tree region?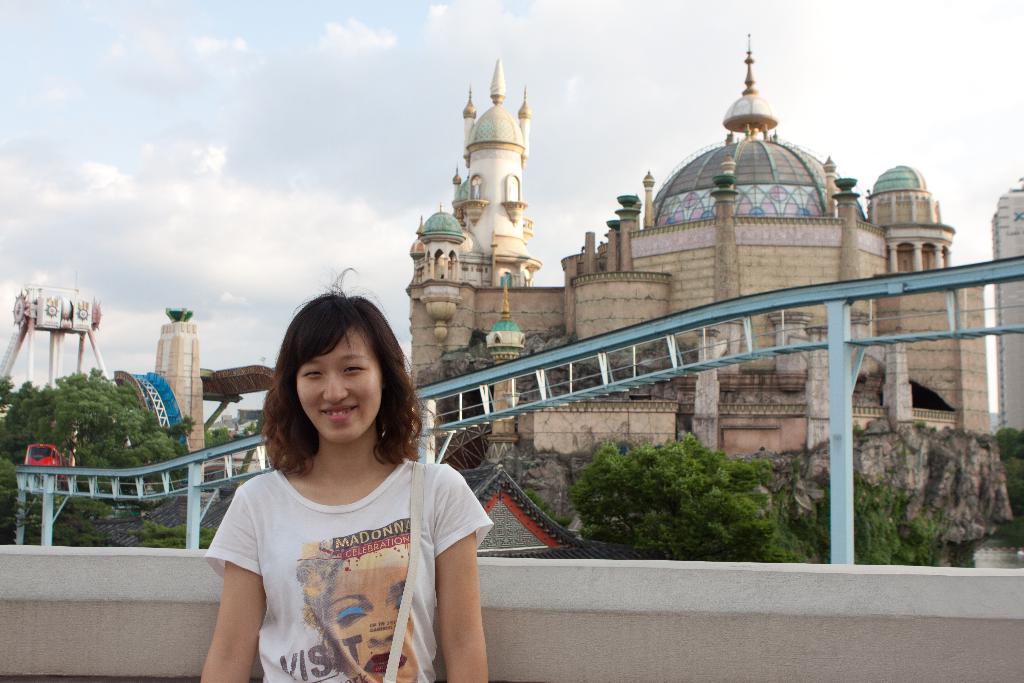
bbox(1, 356, 239, 577)
